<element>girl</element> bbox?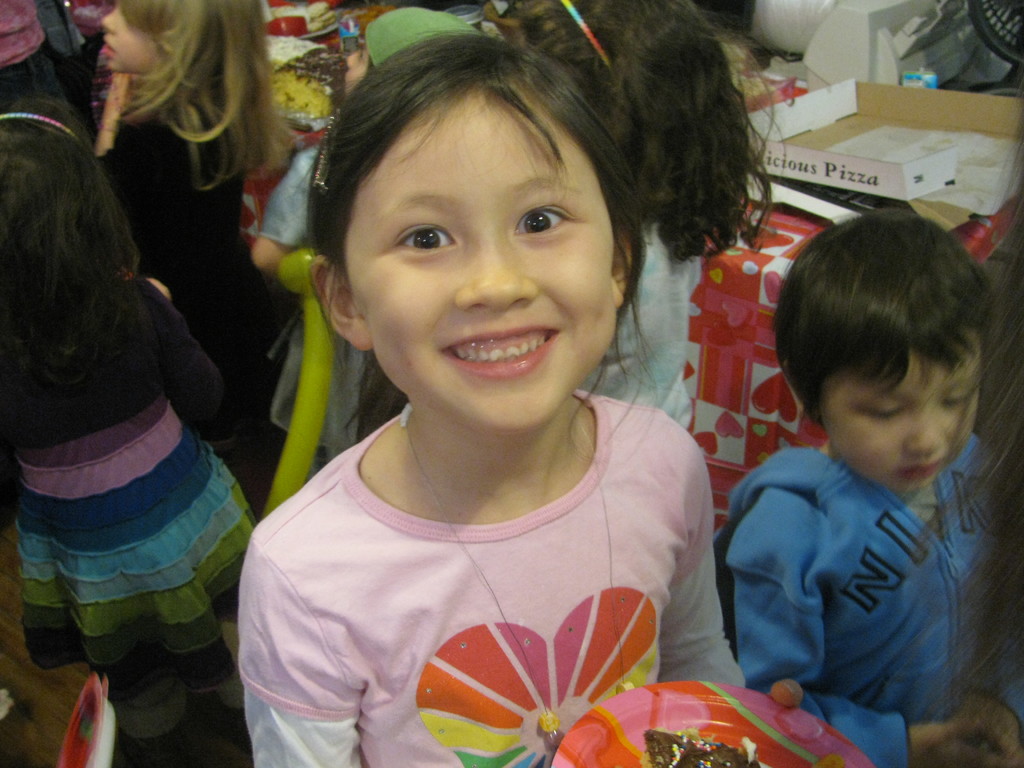
x1=91 y1=0 x2=305 y2=513
